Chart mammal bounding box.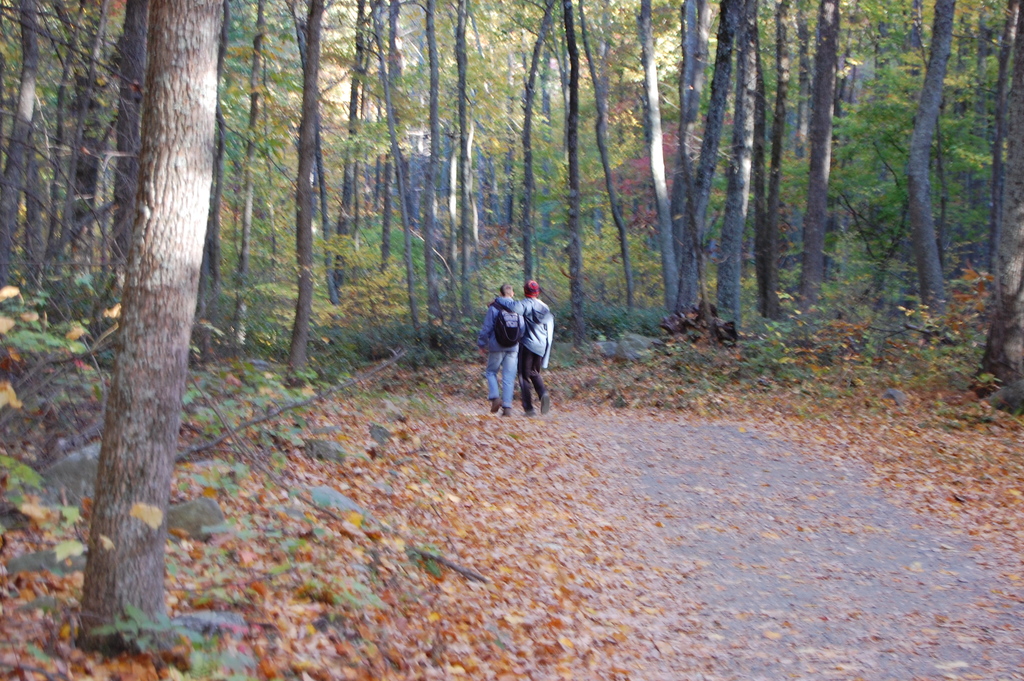
Charted: 477/279/526/415.
